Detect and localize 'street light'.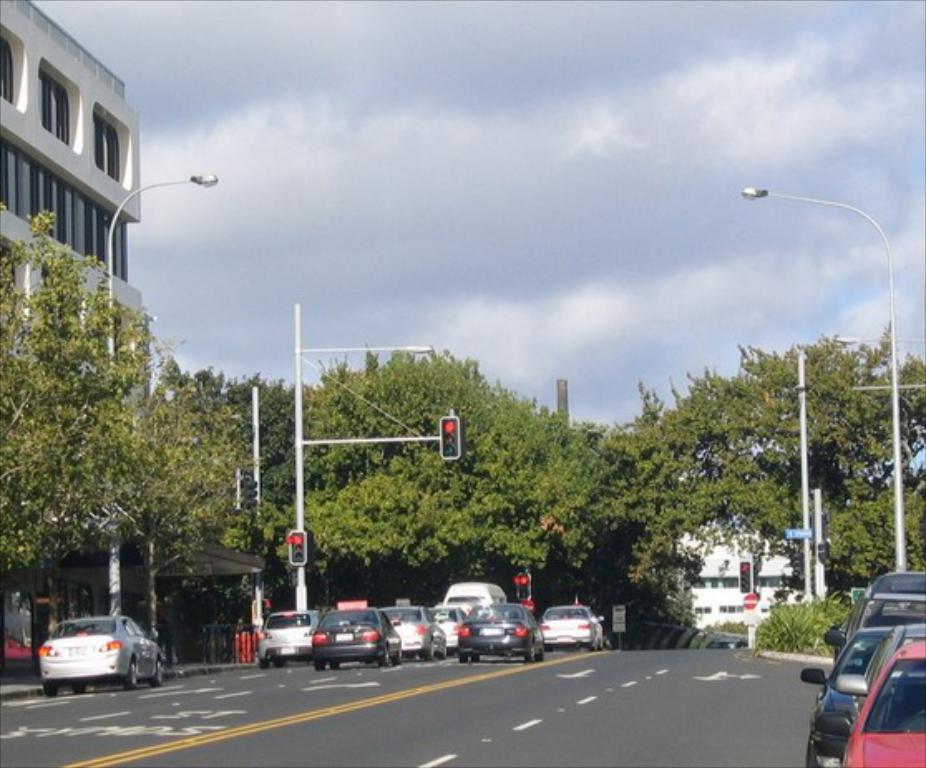
Localized at locate(831, 333, 924, 350).
